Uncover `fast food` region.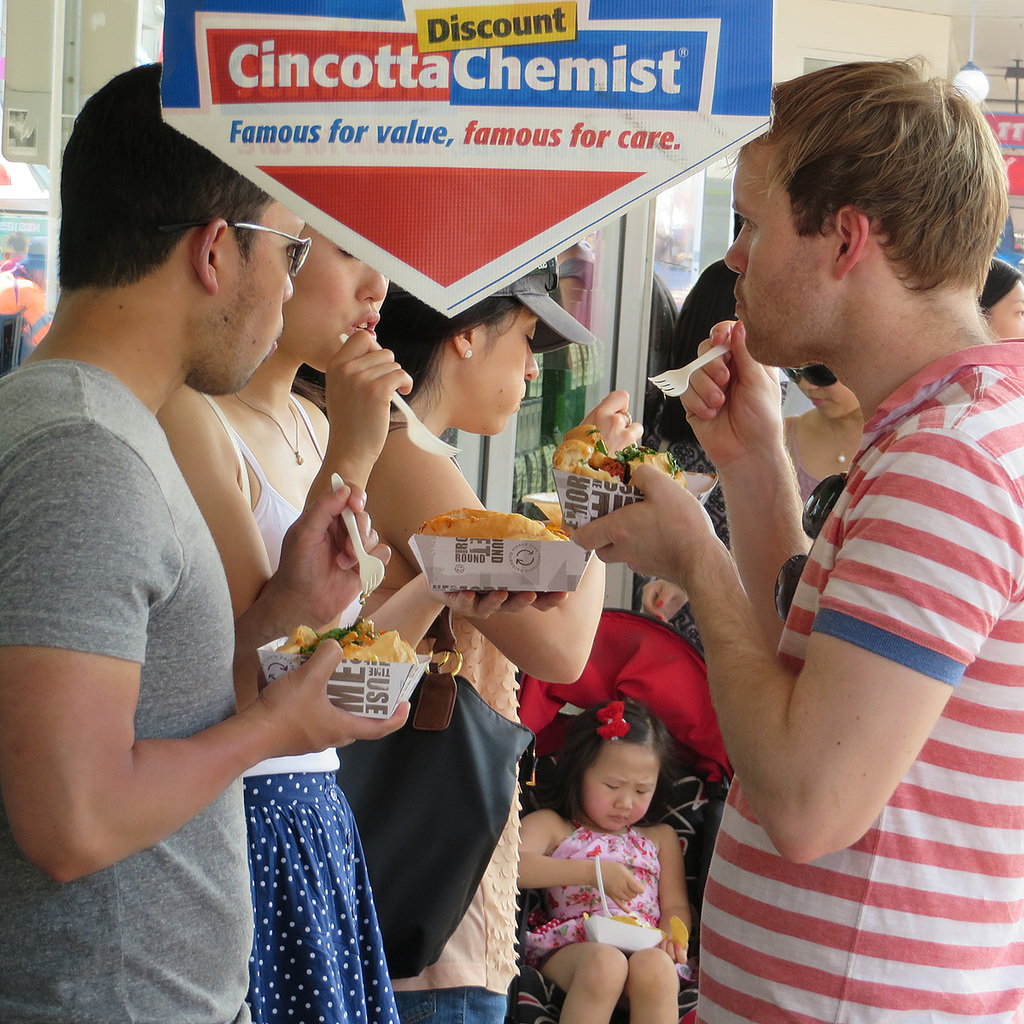
Uncovered: 412 509 567 544.
